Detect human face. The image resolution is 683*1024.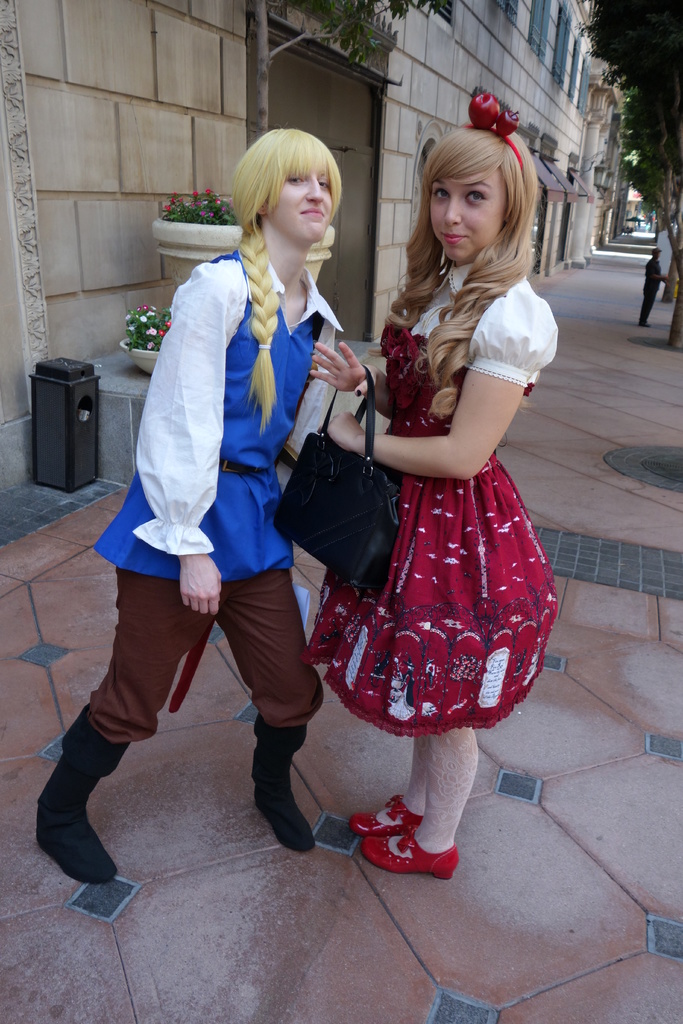
432/165/502/263.
